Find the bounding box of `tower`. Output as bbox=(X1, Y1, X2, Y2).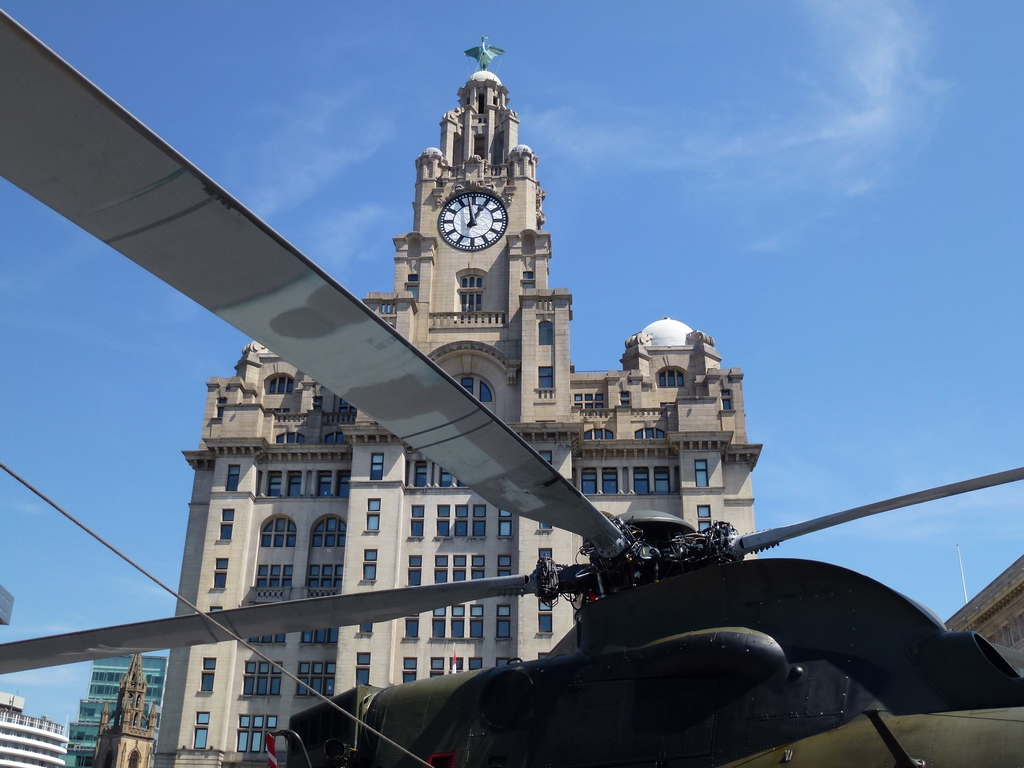
bbox=(68, 653, 160, 767).
